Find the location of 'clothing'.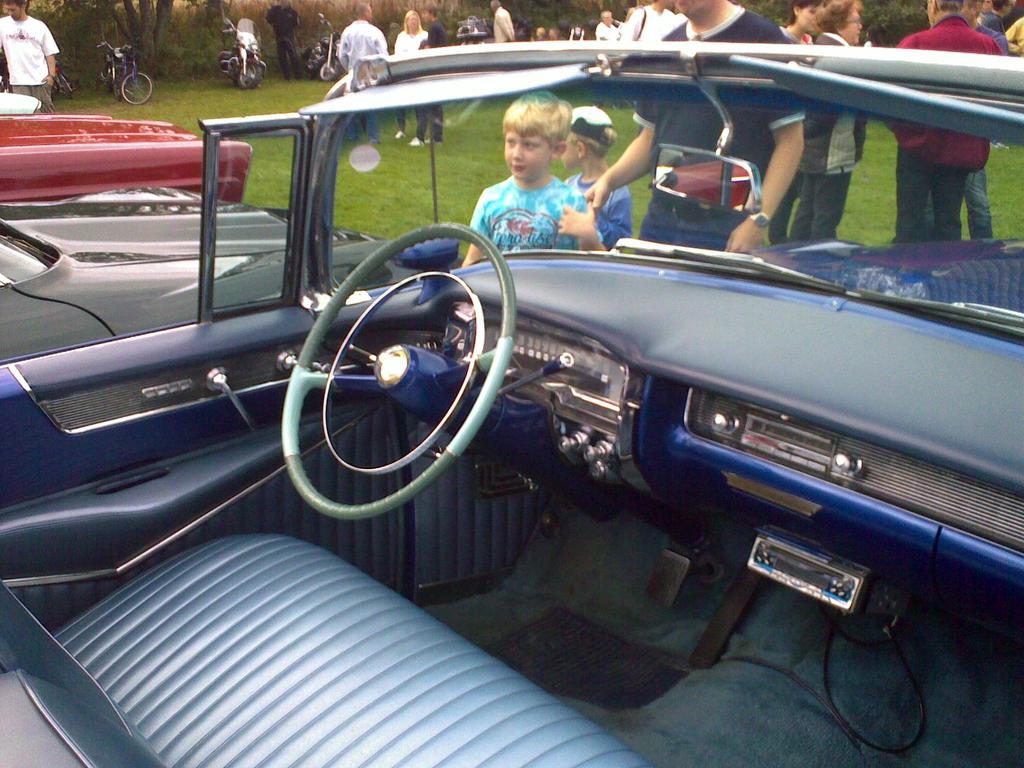
Location: rect(793, 33, 872, 242).
